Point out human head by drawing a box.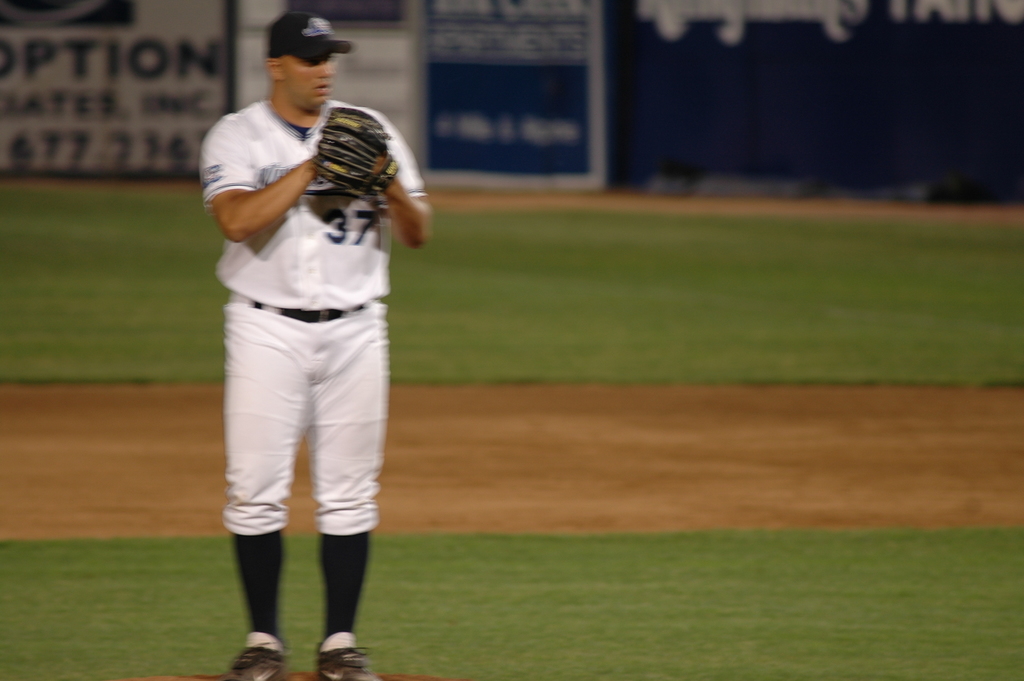
253 15 343 106.
